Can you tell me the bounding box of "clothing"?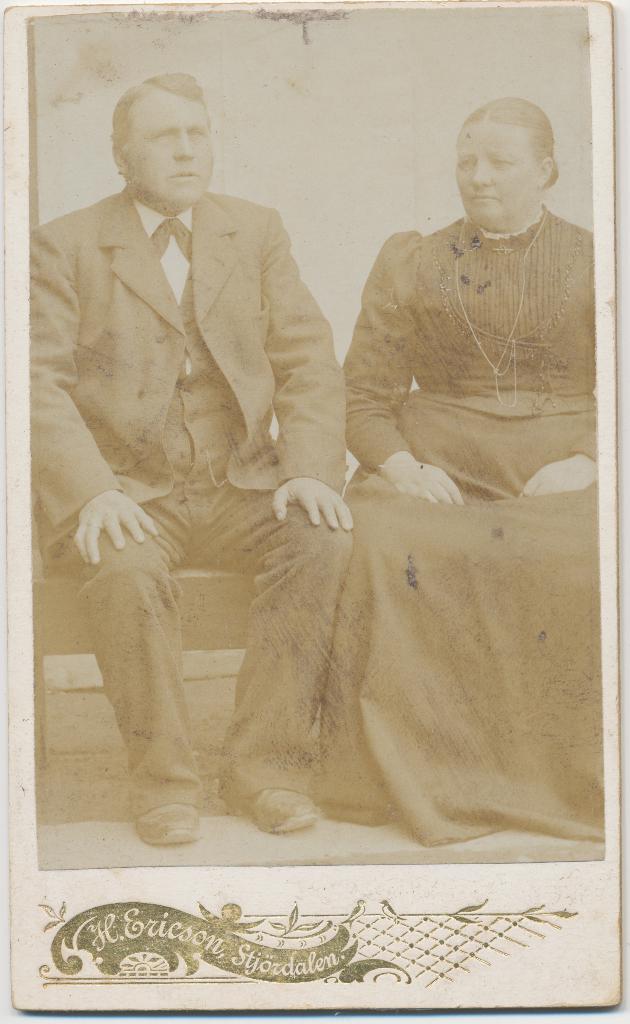
{"left": 325, "top": 220, "right": 615, "bottom": 846}.
